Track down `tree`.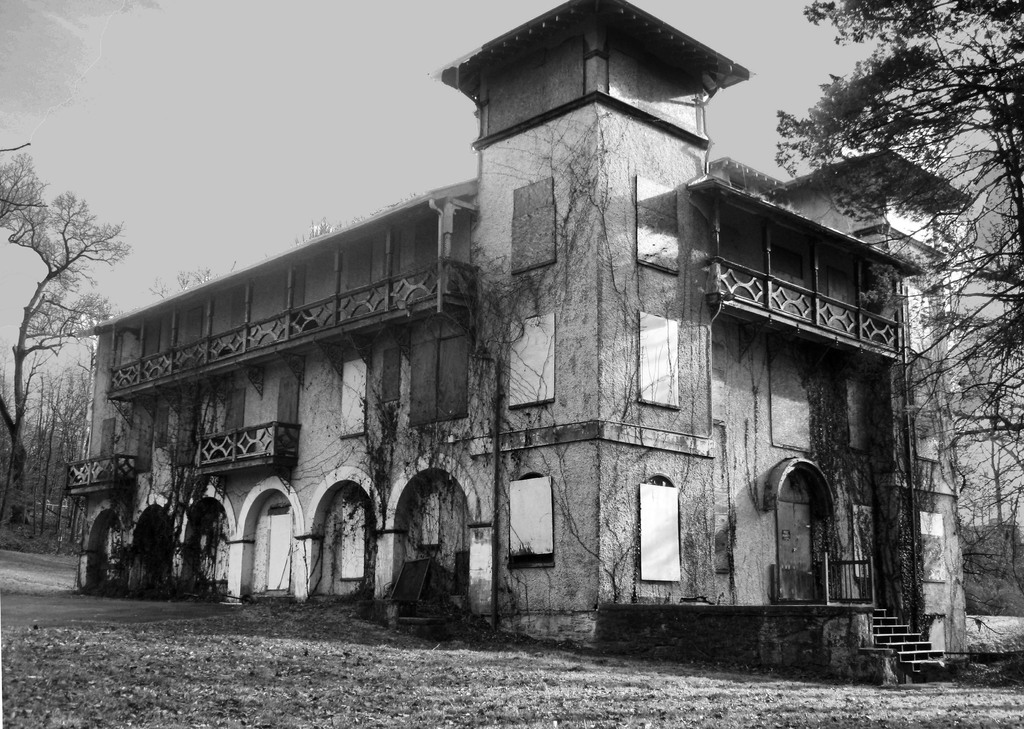
Tracked to x1=0, y1=352, x2=99, y2=546.
